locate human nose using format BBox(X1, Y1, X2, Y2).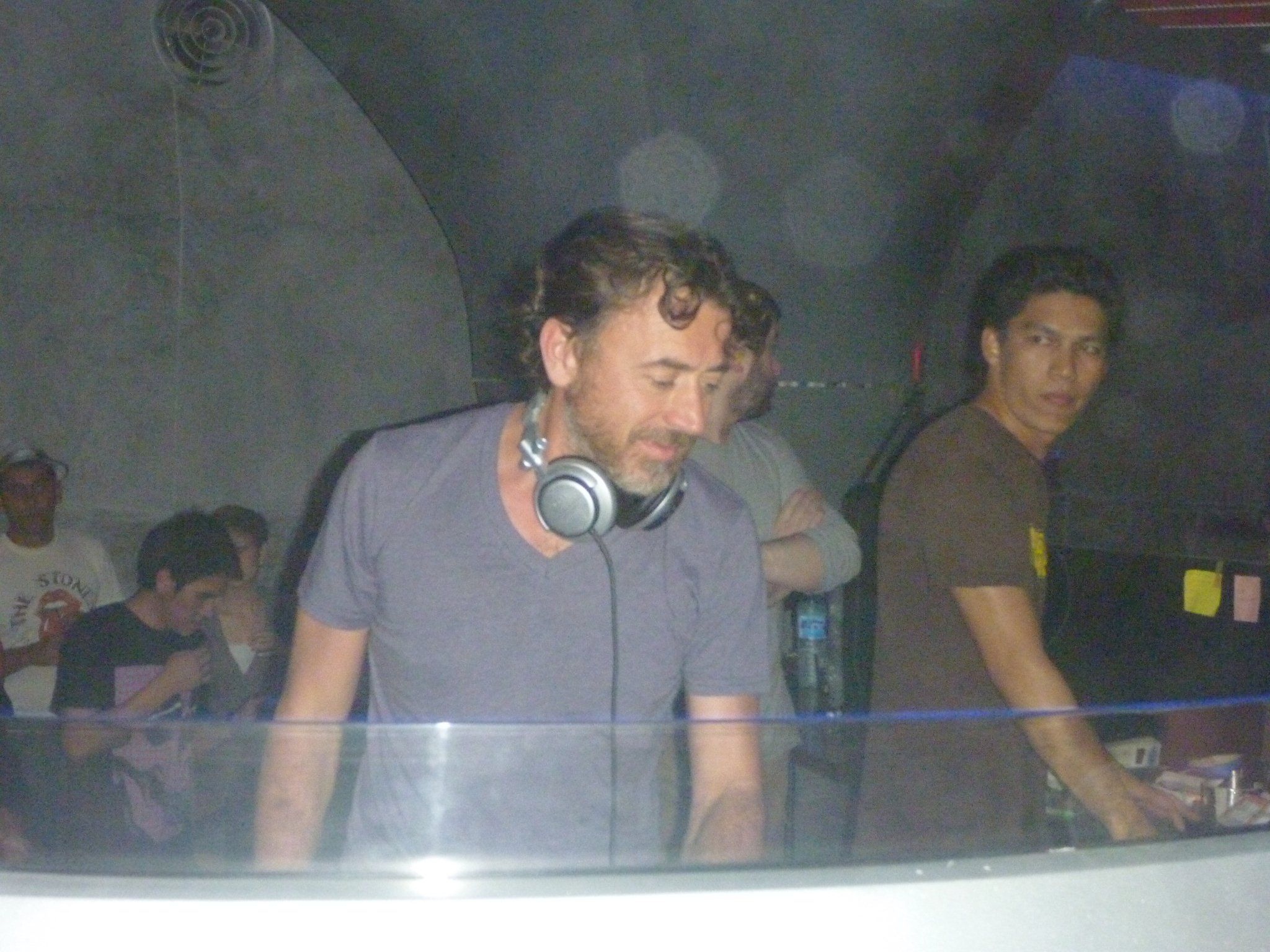
BBox(652, 217, 669, 236).
